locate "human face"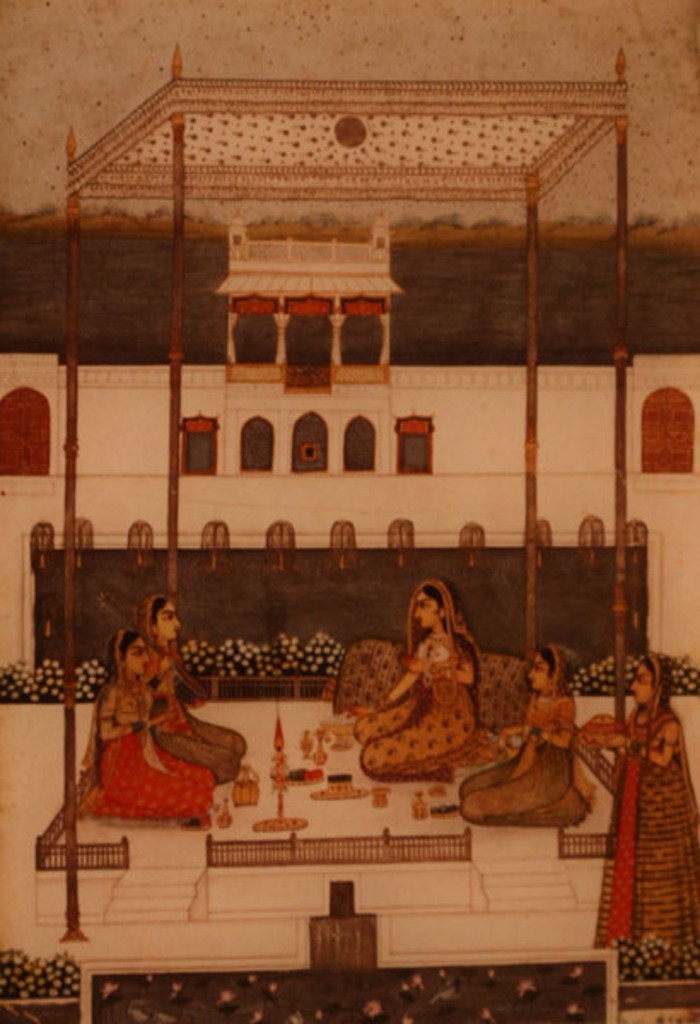
(x1=155, y1=599, x2=184, y2=642)
